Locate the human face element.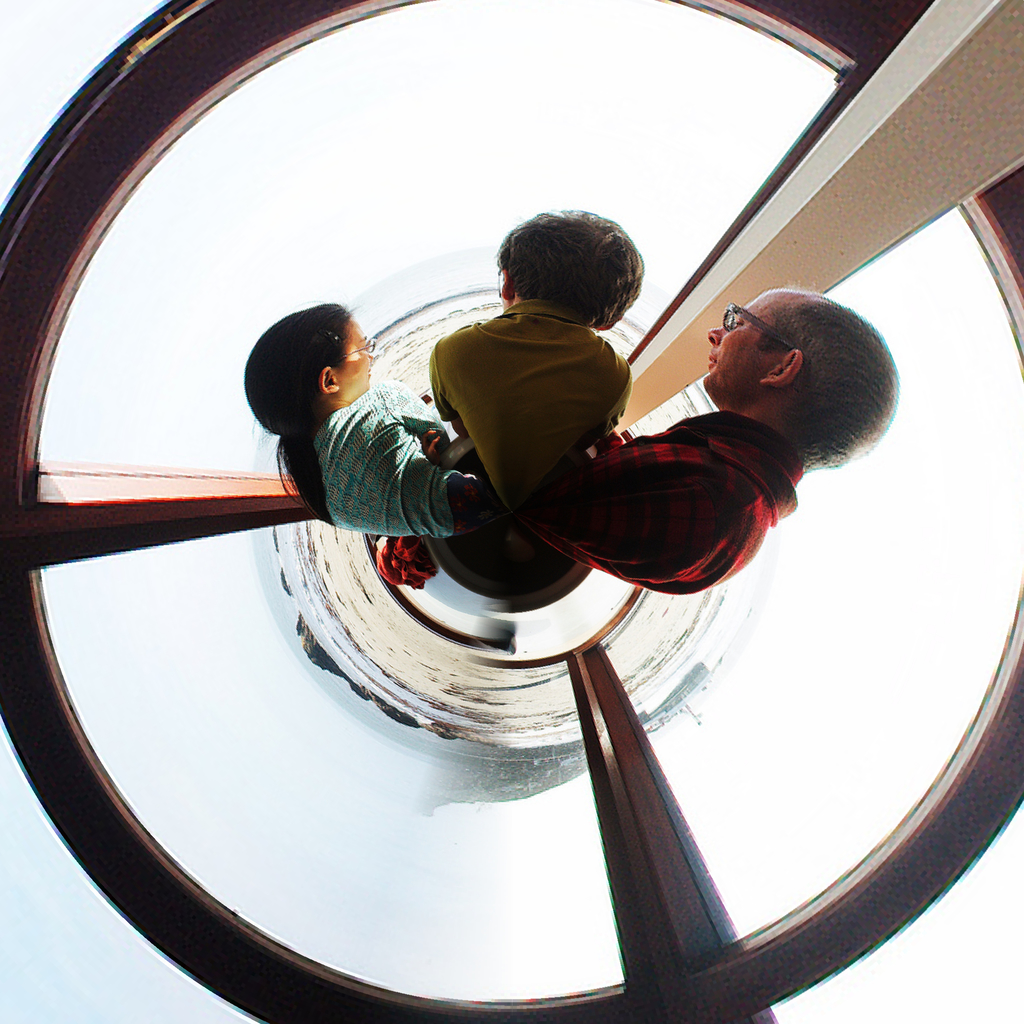
Element bbox: bbox=(702, 292, 796, 390).
